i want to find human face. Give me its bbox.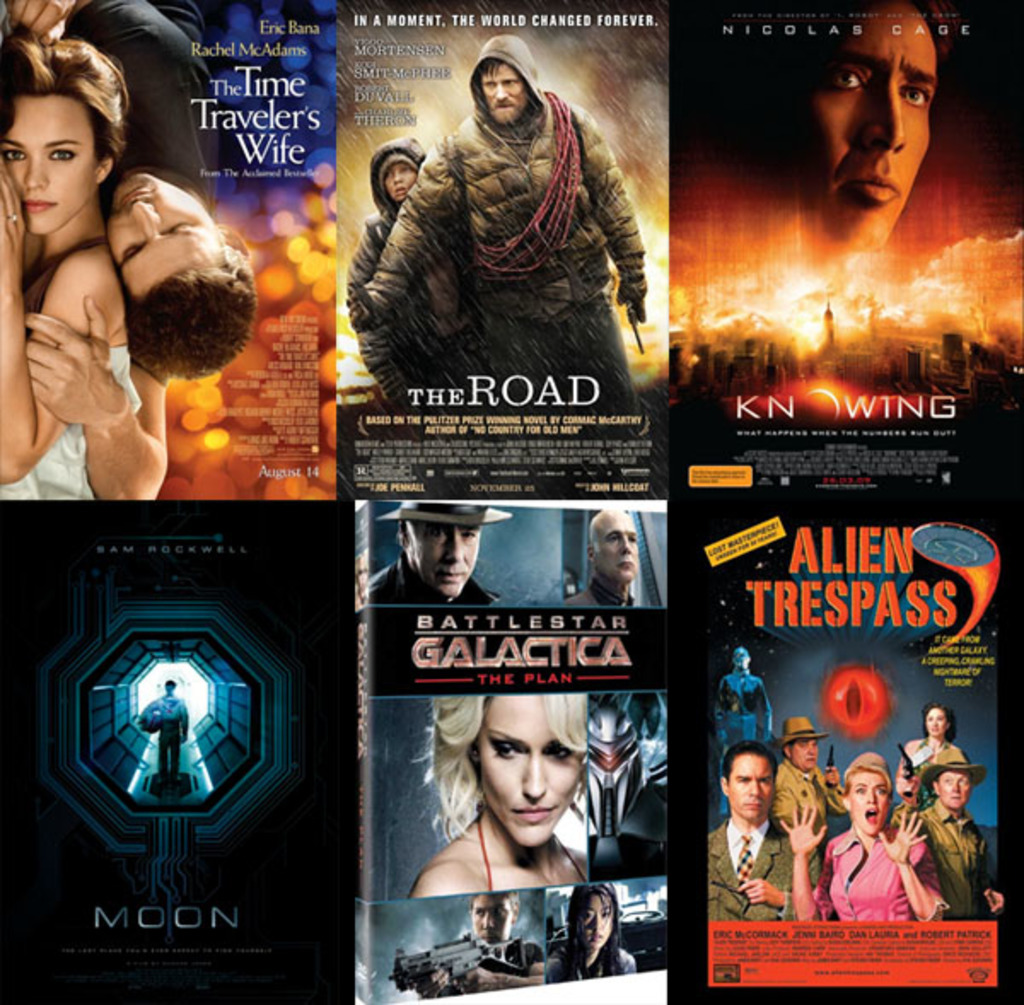
x1=0 y1=89 x2=101 y2=235.
